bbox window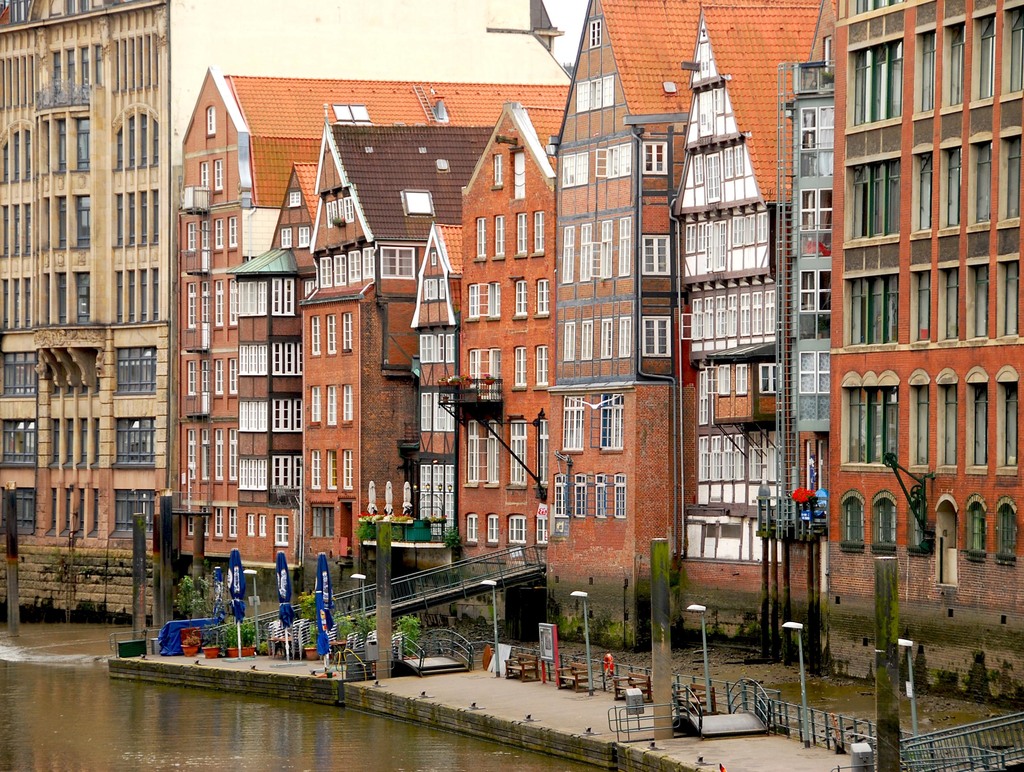
(420,334,458,362)
